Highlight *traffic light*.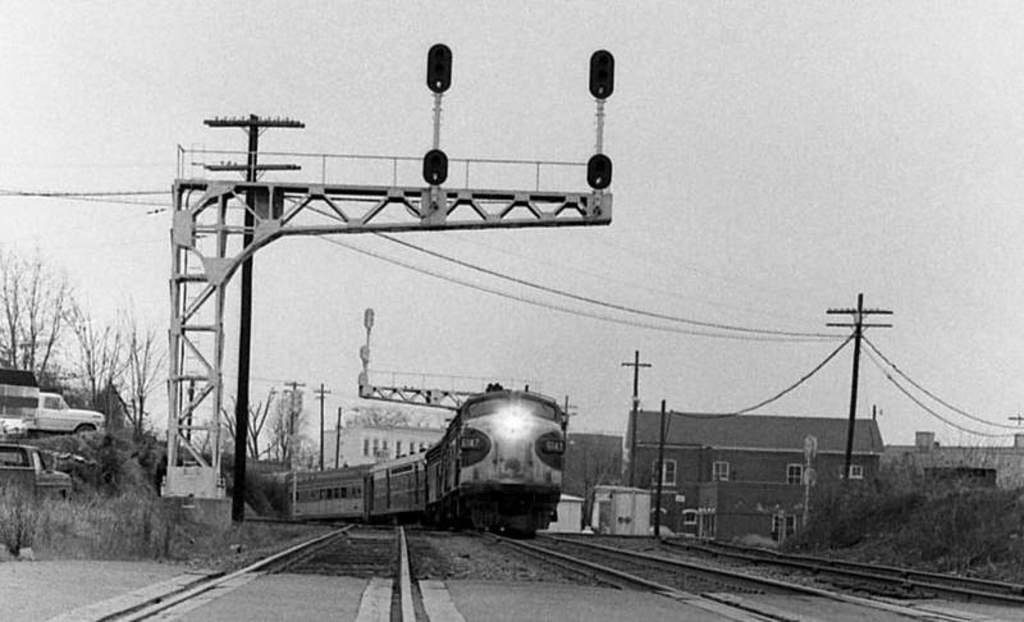
Highlighted region: x1=422, y1=147, x2=447, y2=183.
